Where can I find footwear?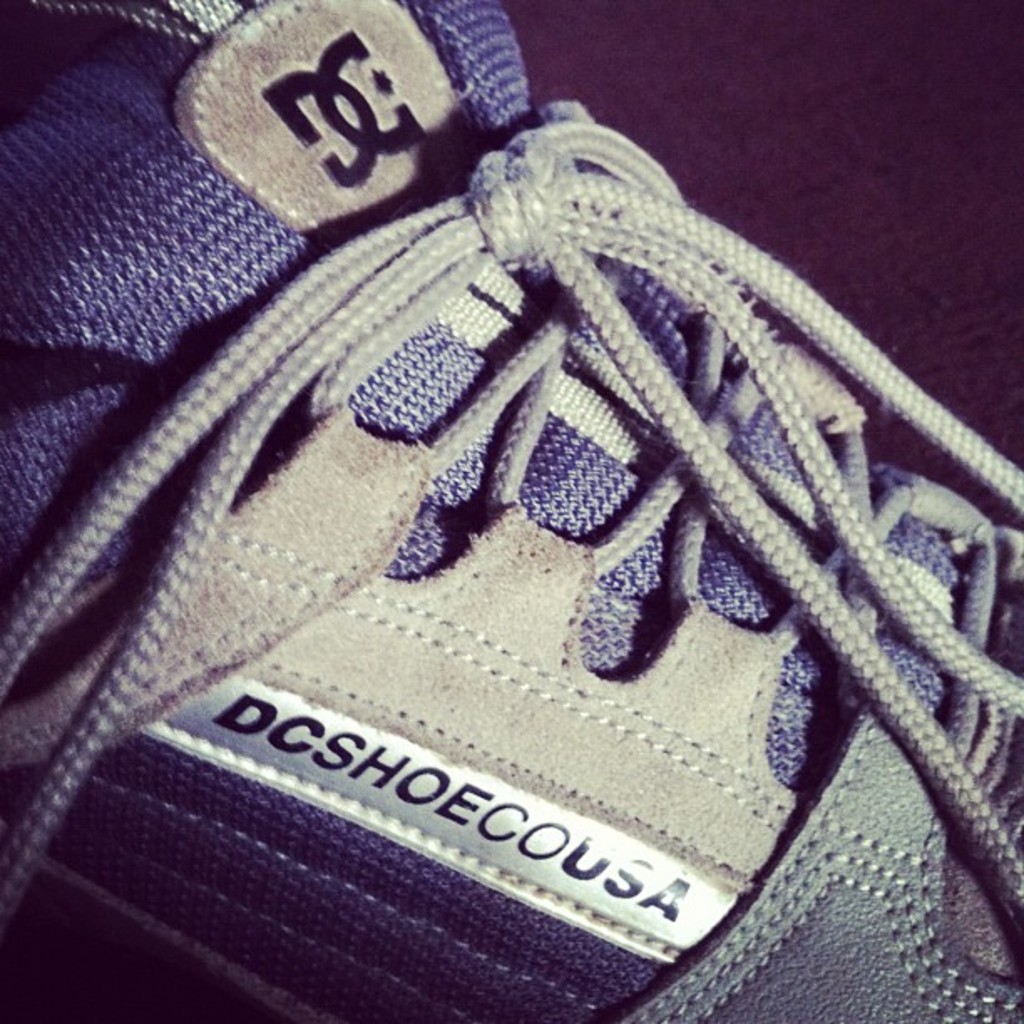
You can find it at (17, 5, 1023, 1009).
